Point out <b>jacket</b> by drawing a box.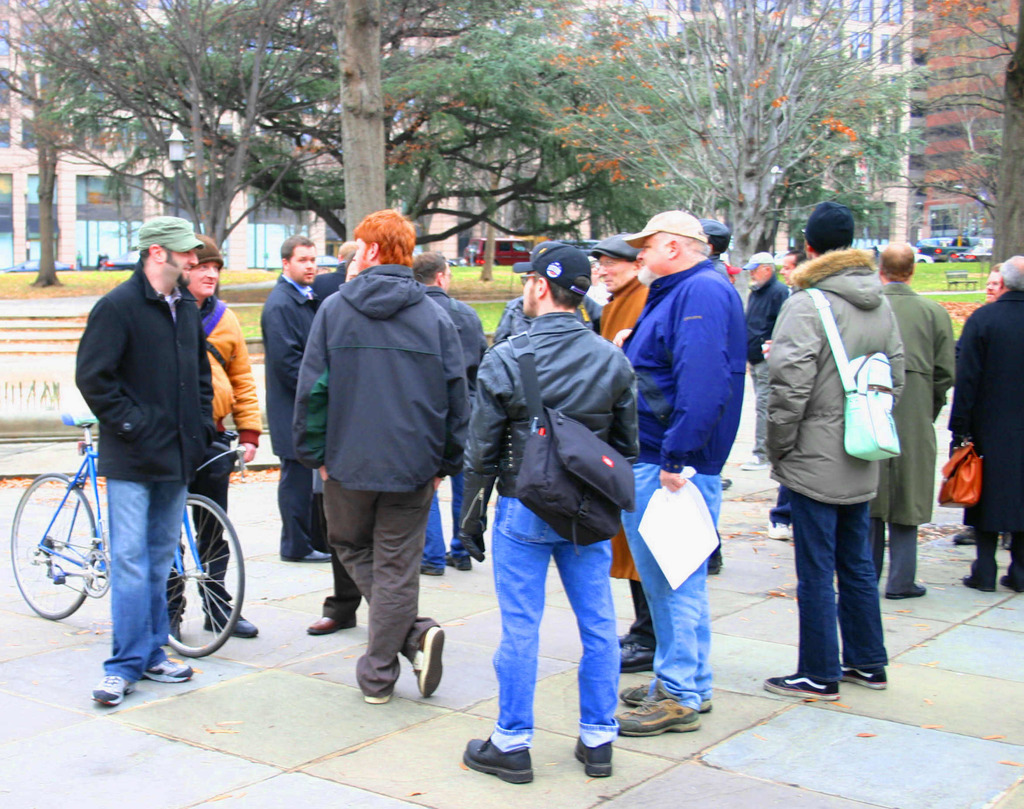
<box>195,297,264,443</box>.
